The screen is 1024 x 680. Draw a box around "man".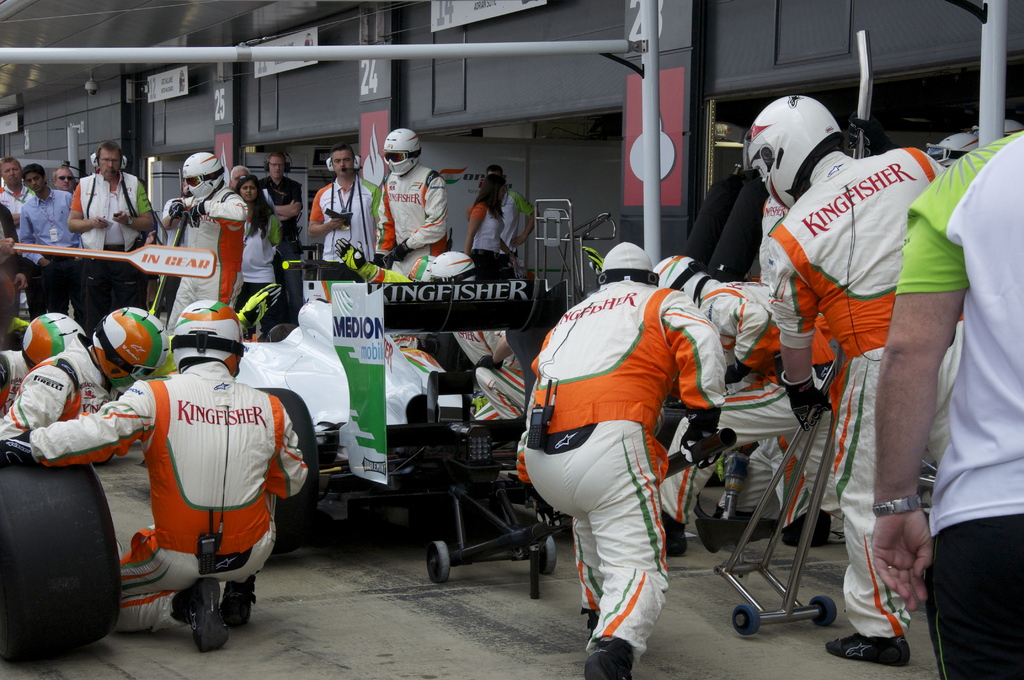
(155,154,250,375).
